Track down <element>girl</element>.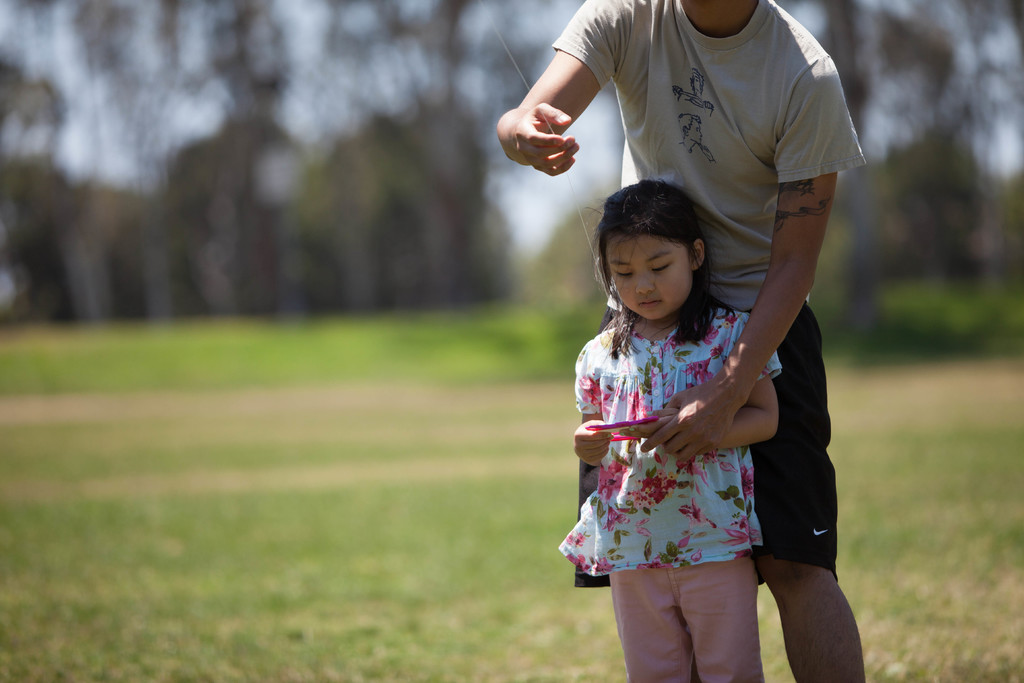
Tracked to left=552, top=177, right=781, bottom=682.
